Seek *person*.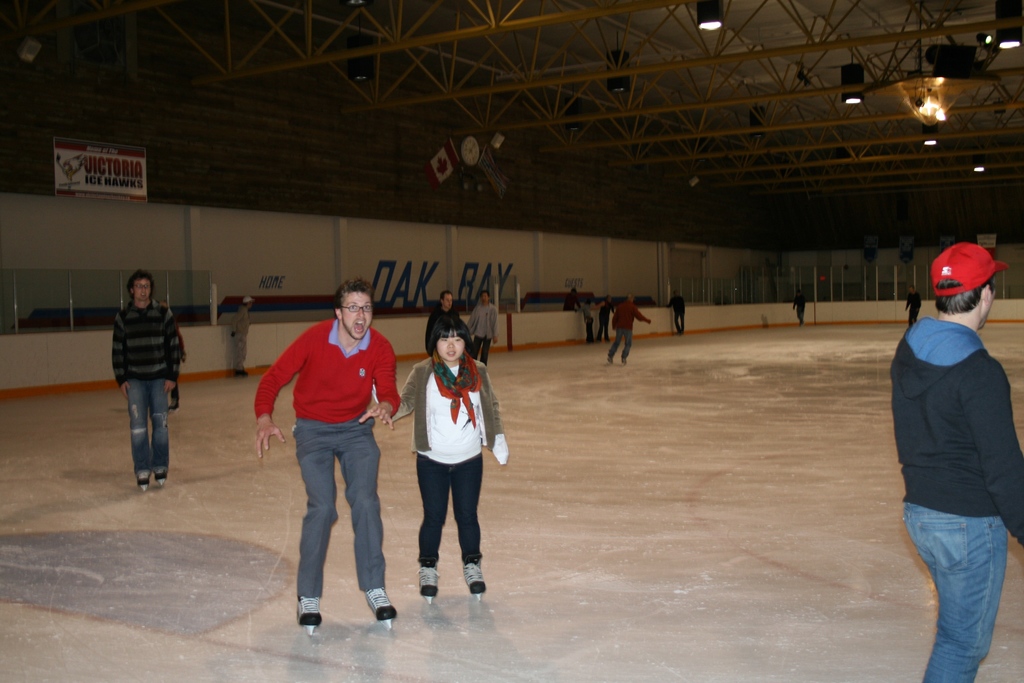
{"x1": 100, "y1": 261, "x2": 179, "y2": 491}.
